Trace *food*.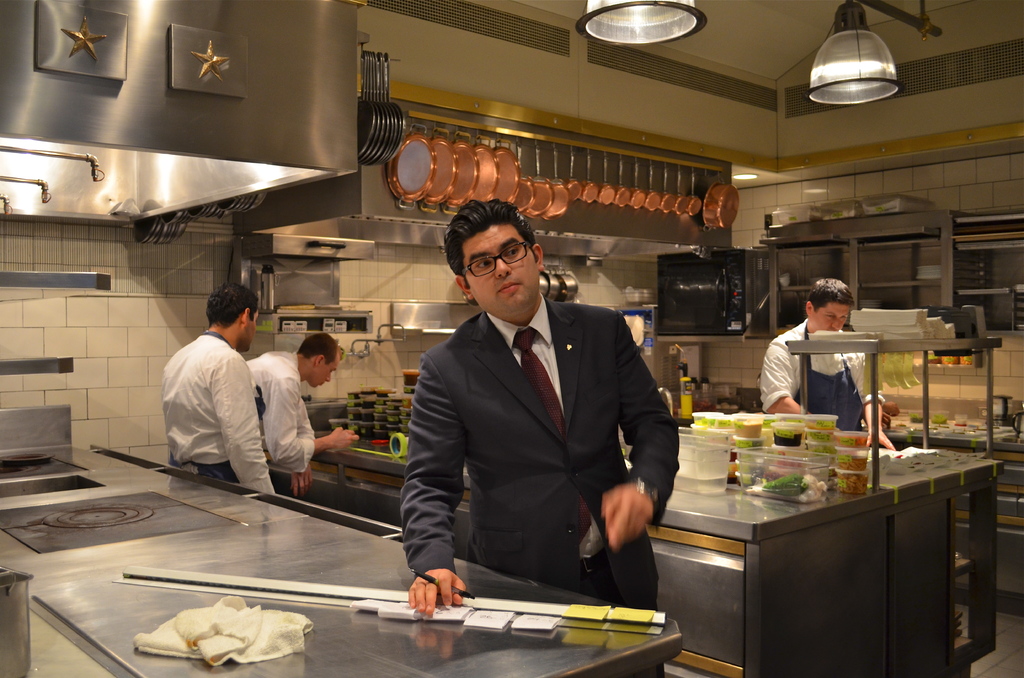
Traced to [x1=732, y1=419, x2=764, y2=438].
